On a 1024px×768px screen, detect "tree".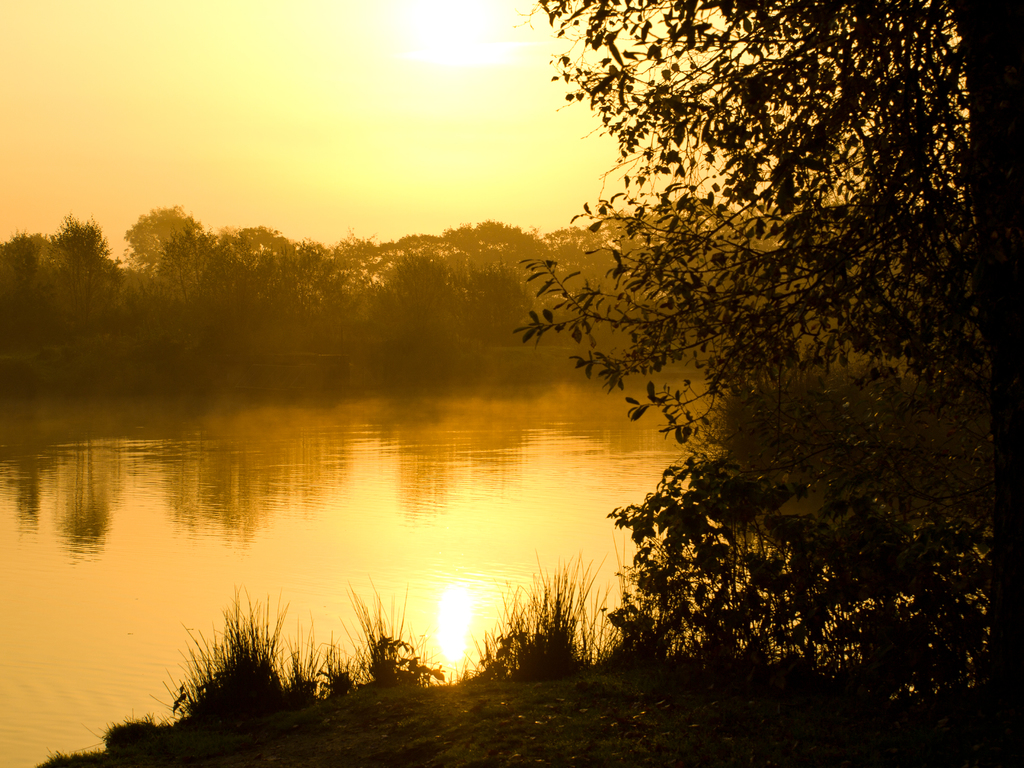
bbox(503, 0, 1023, 695).
